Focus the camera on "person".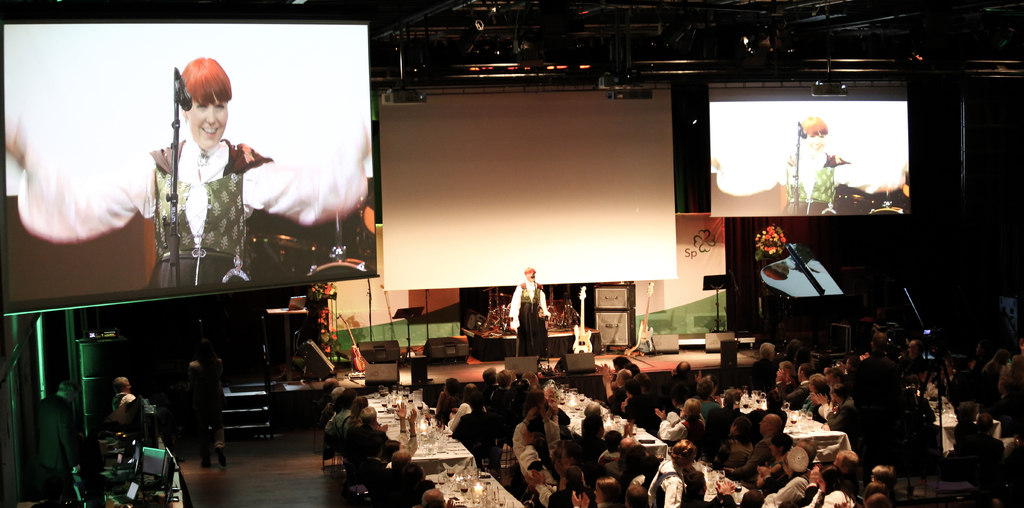
Focus region: [184,363,225,466].
